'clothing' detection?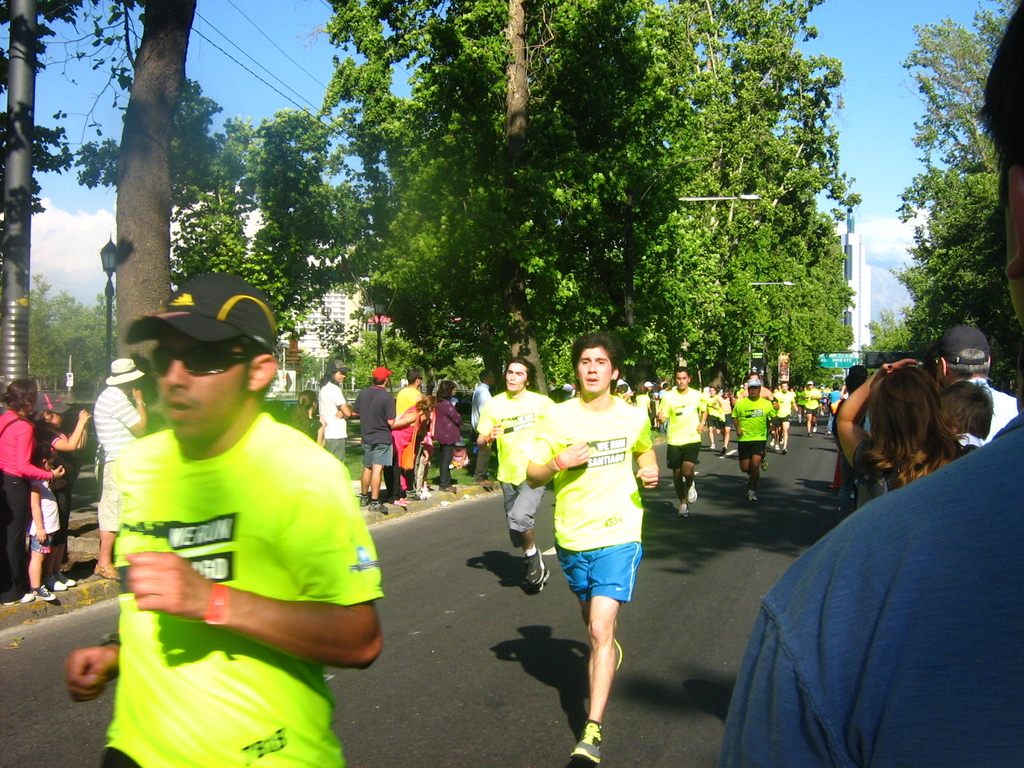
728 396 774 462
